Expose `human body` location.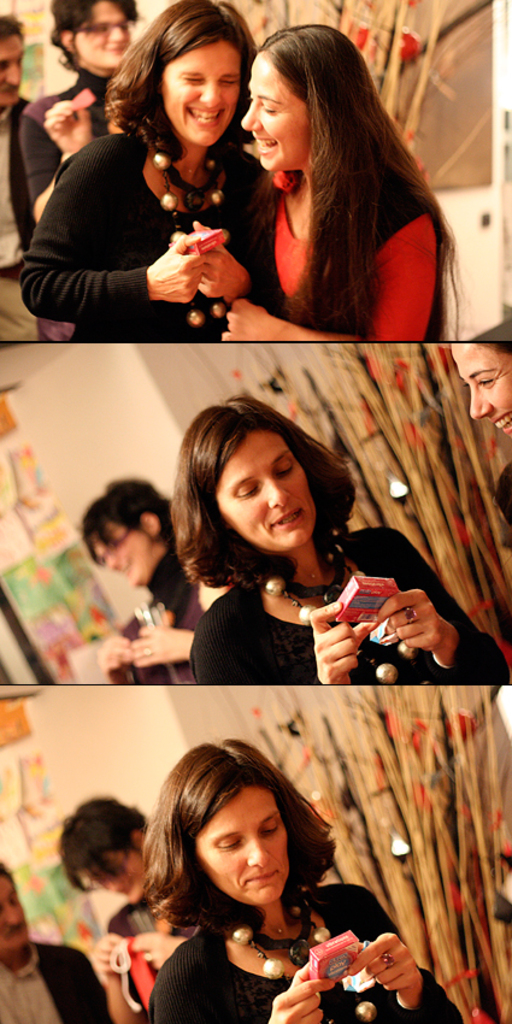
Exposed at rect(11, 0, 131, 265).
